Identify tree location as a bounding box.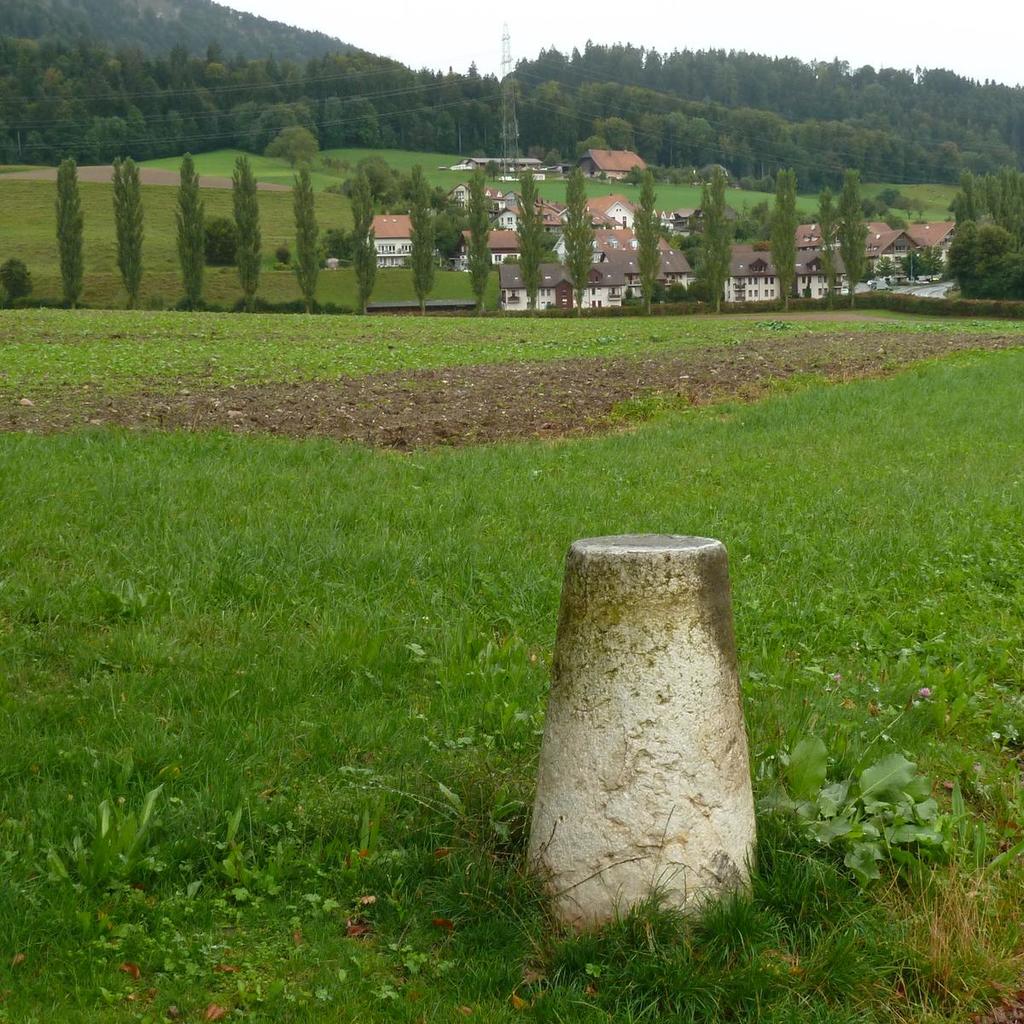
bbox(172, 147, 209, 323).
